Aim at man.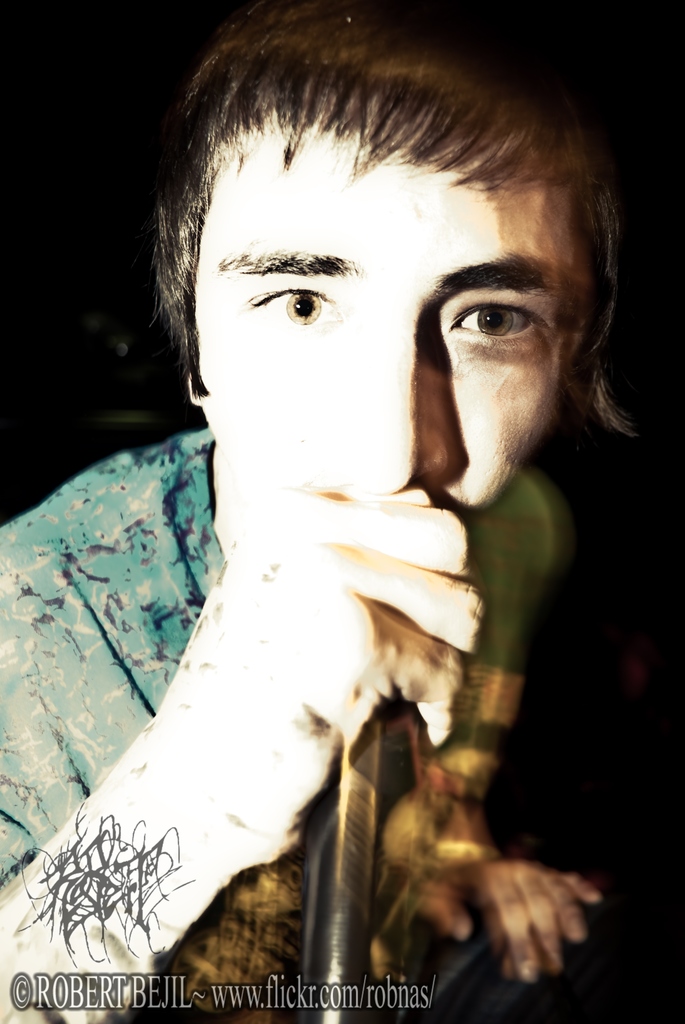
Aimed at 8,0,668,994.
